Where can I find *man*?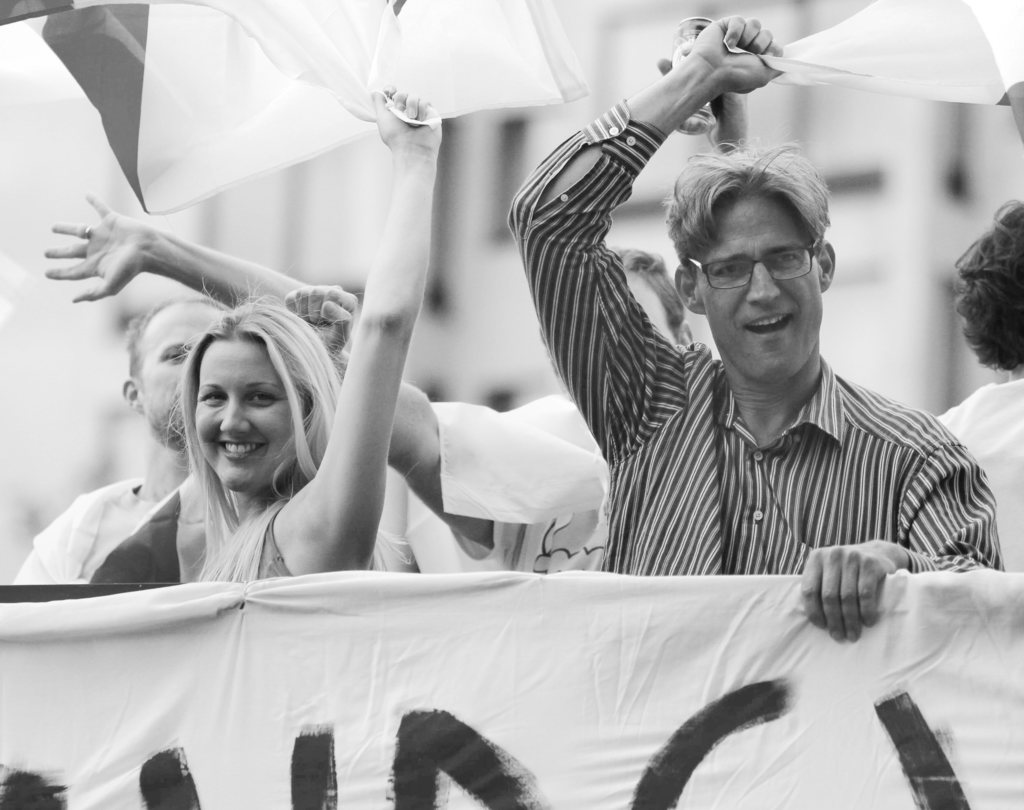
You can find it at bbox=[284, 245, 698, 583].
